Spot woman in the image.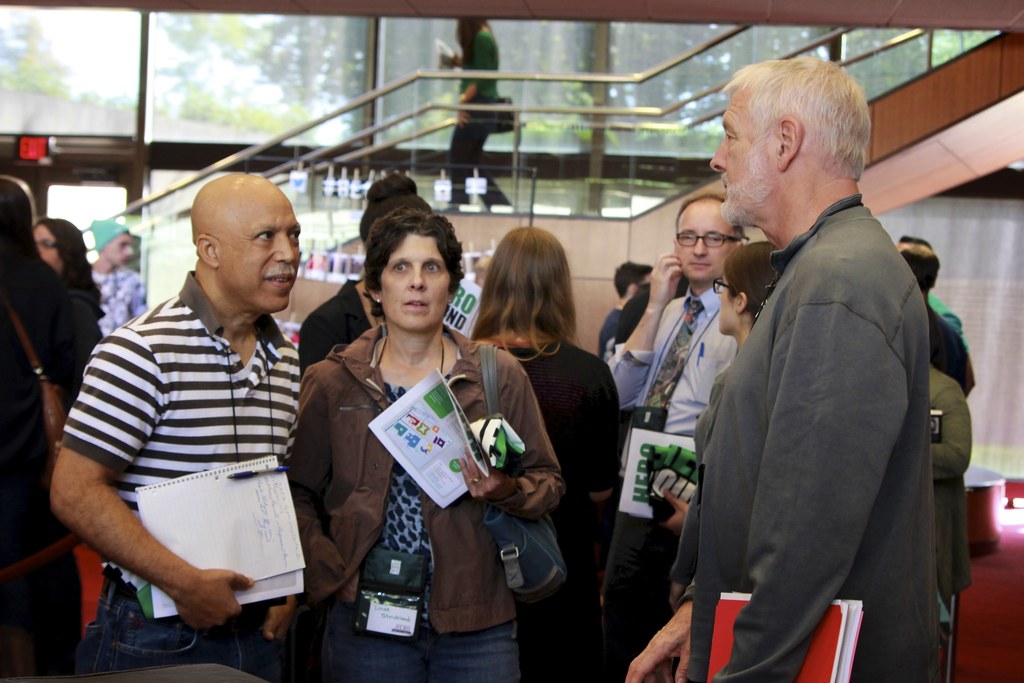
woman found at (296,200,515,677).
